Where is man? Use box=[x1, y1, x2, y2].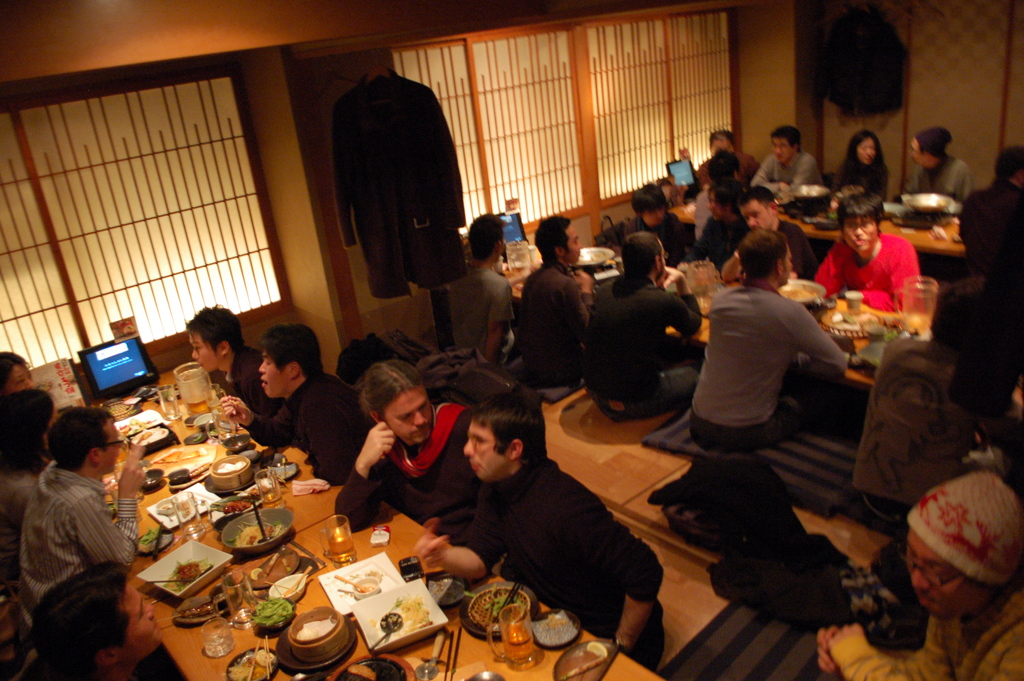
box=[332, 361, 481, 549].
